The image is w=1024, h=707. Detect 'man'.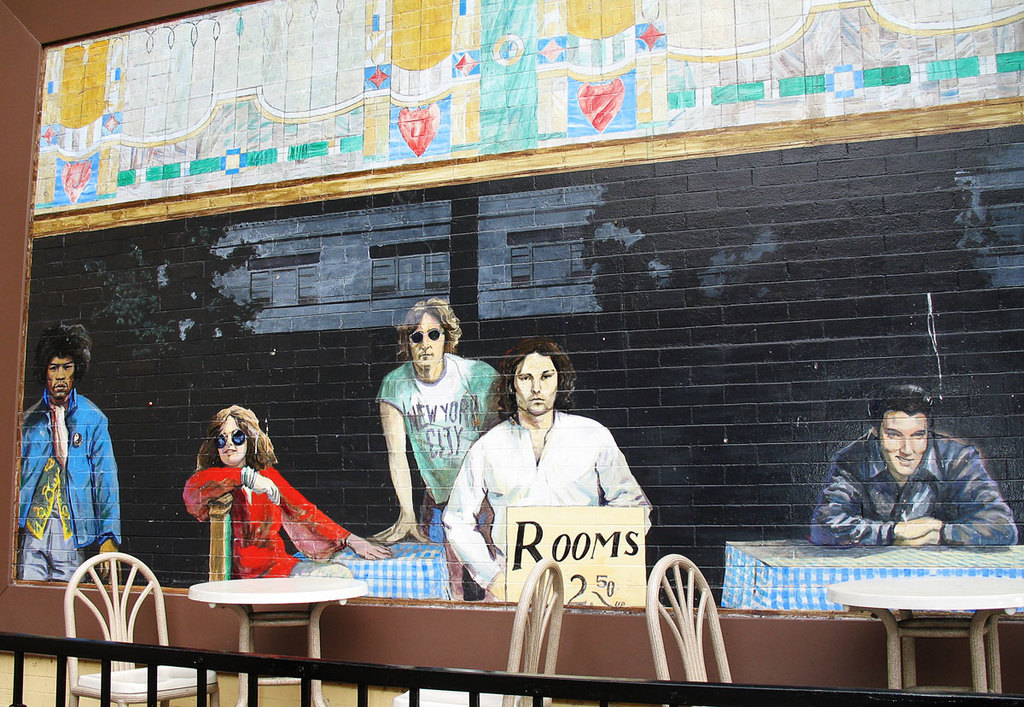
Detection: 797/404/1006/570.
